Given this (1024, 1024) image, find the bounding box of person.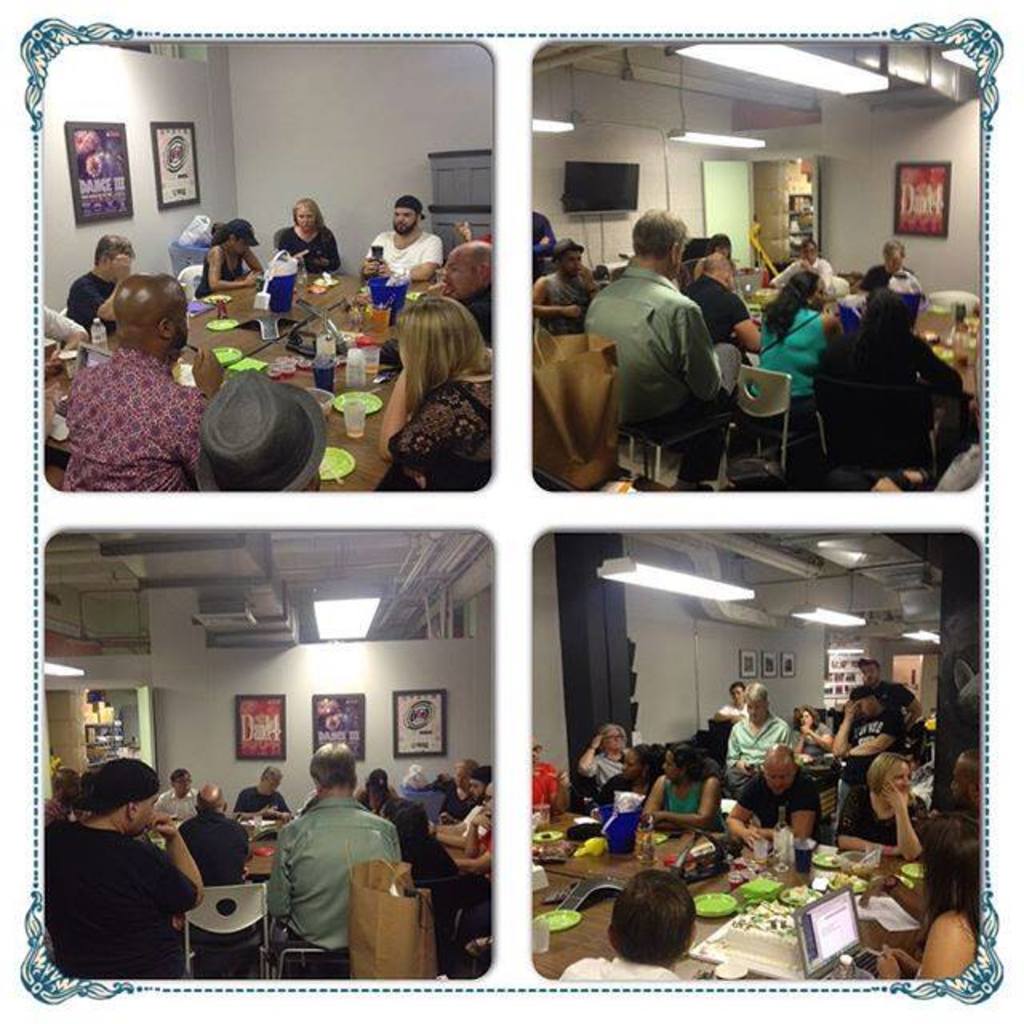
box(362, 194, 440, 278).
